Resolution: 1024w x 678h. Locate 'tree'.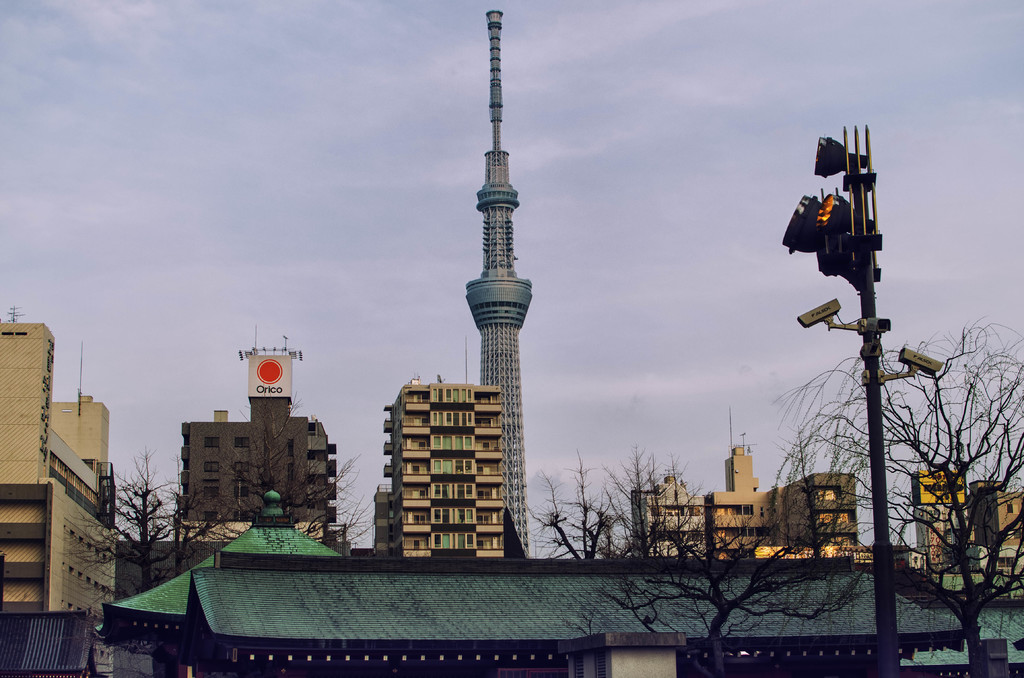
594/491/877/677.
